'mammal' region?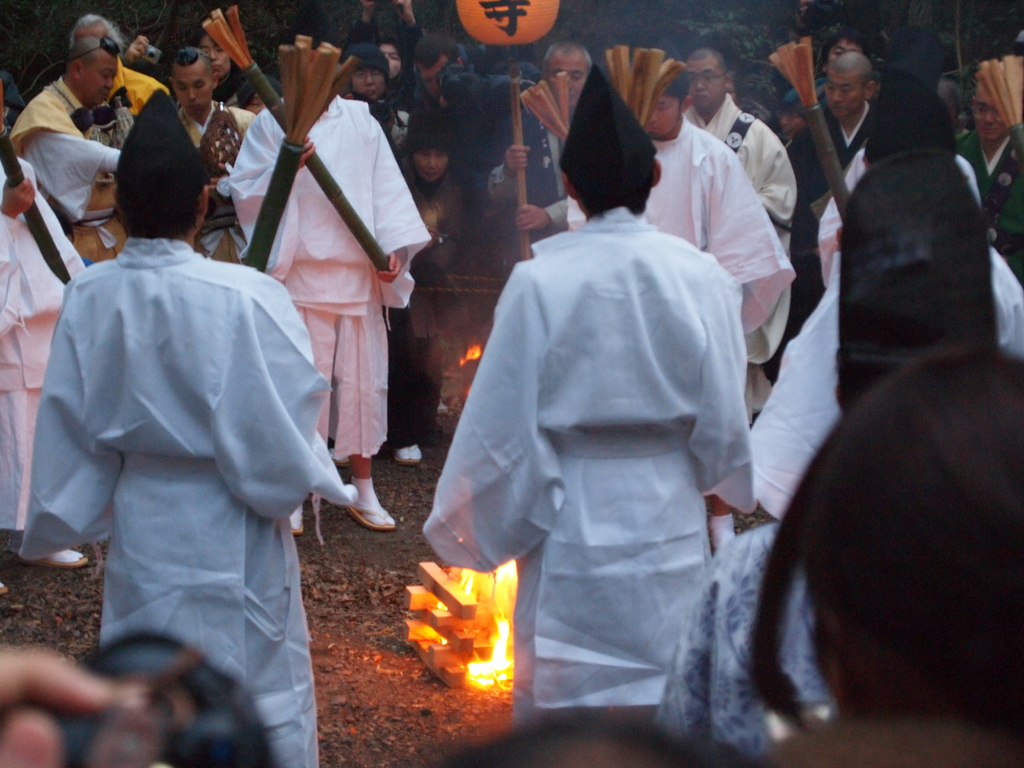
[165,49,250,269]
